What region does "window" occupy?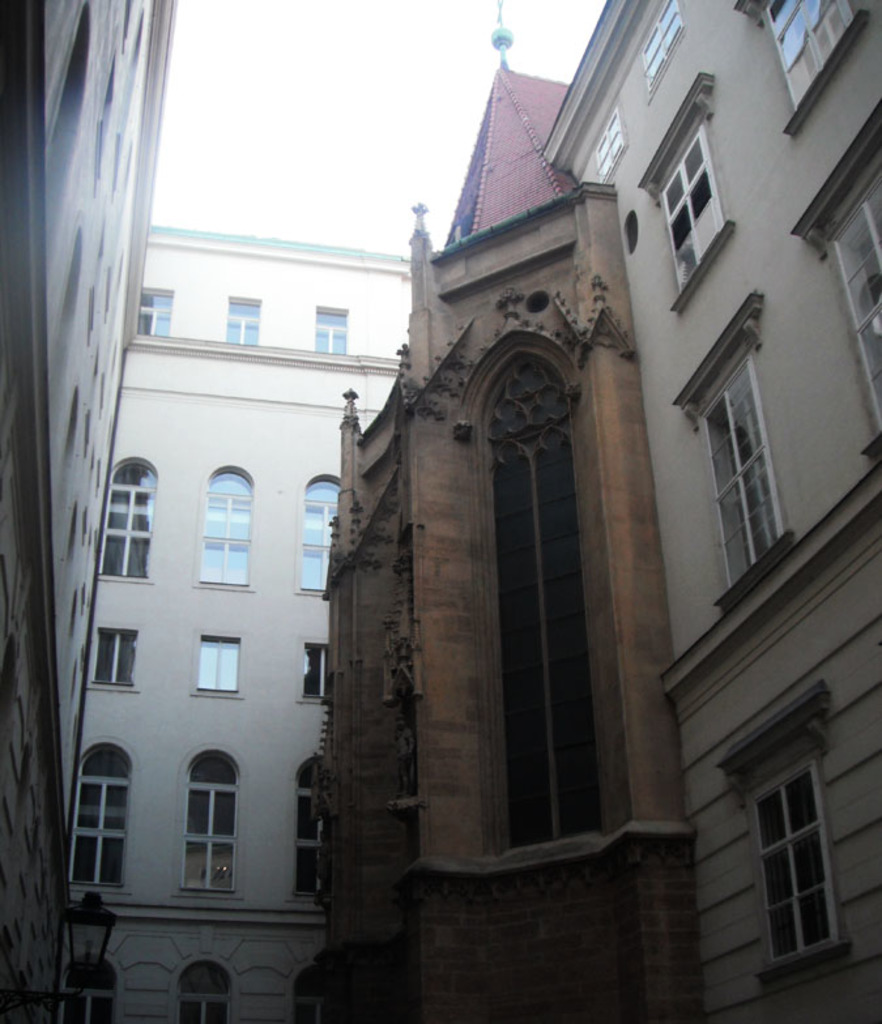
bbox=(636, 1, 687, 107).
